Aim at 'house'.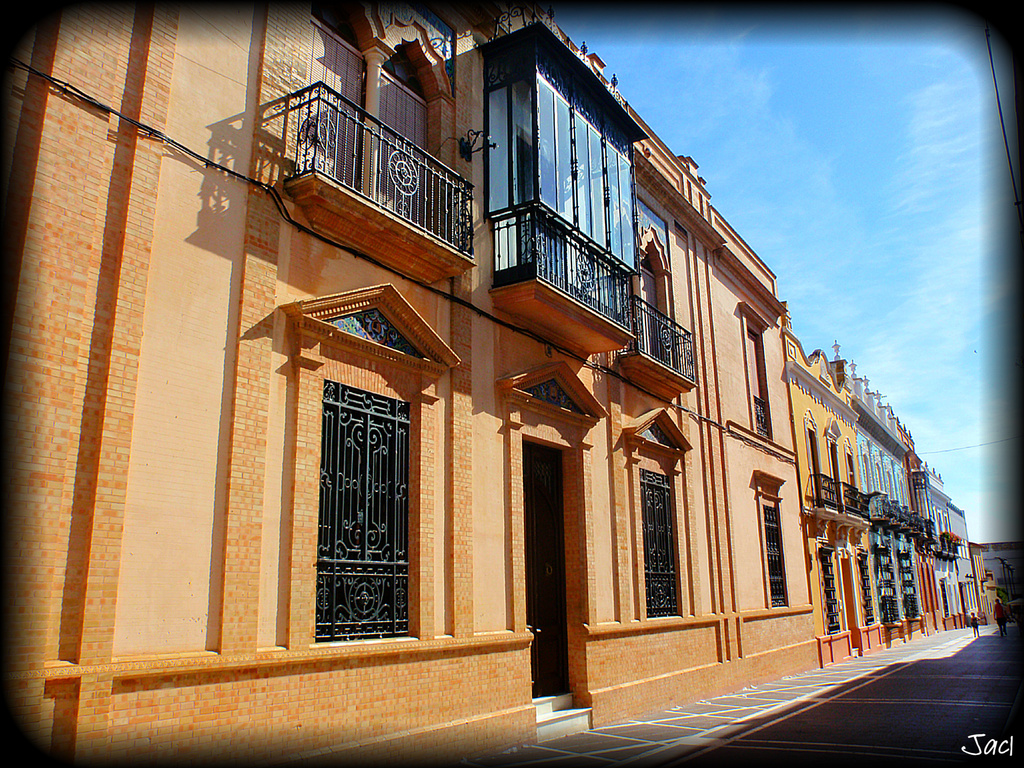
Aimed at rect(842, 368, 926, 657).
